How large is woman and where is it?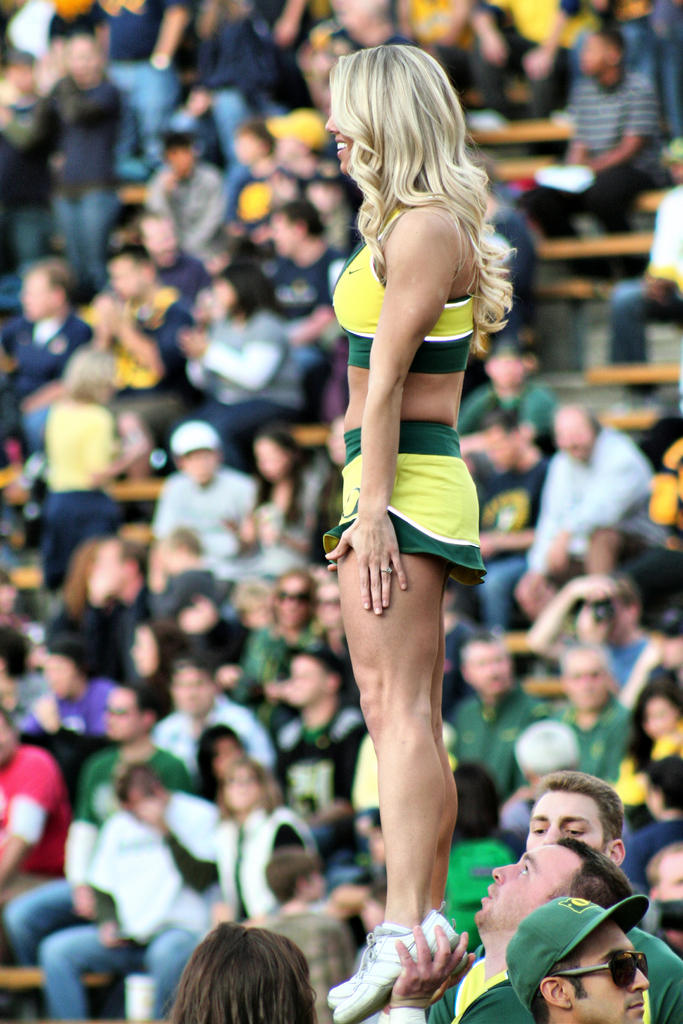
Bounding box: rect(523, 577, 660, 717).
